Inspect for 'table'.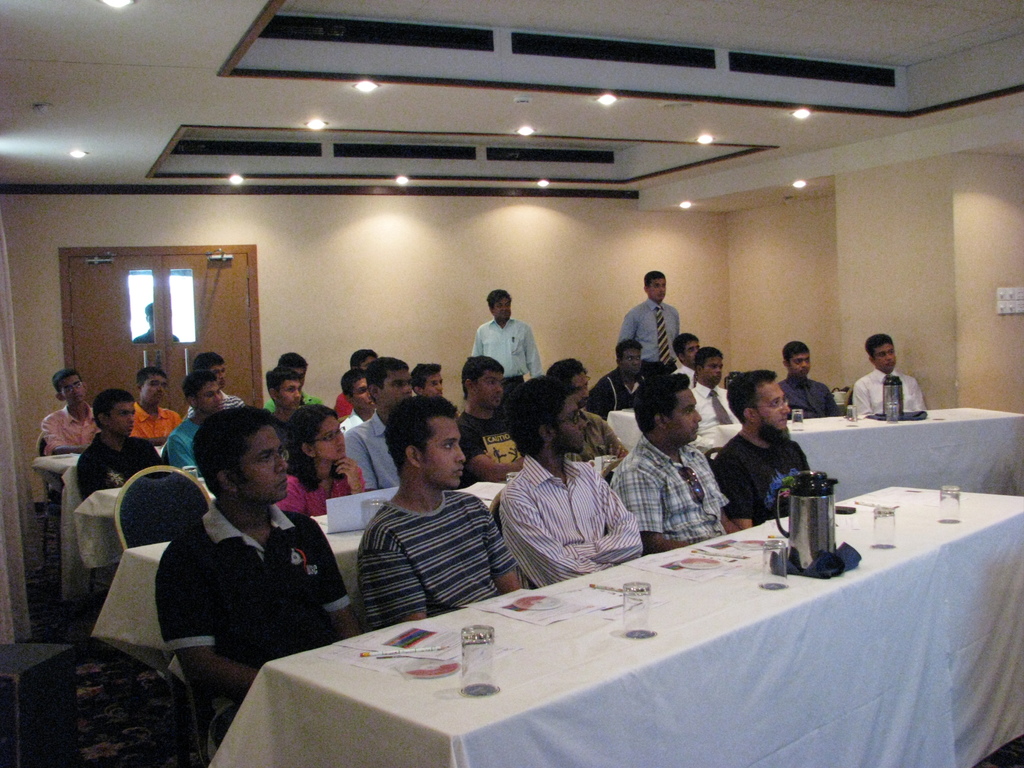
Inspection: [609,405,645,445].
